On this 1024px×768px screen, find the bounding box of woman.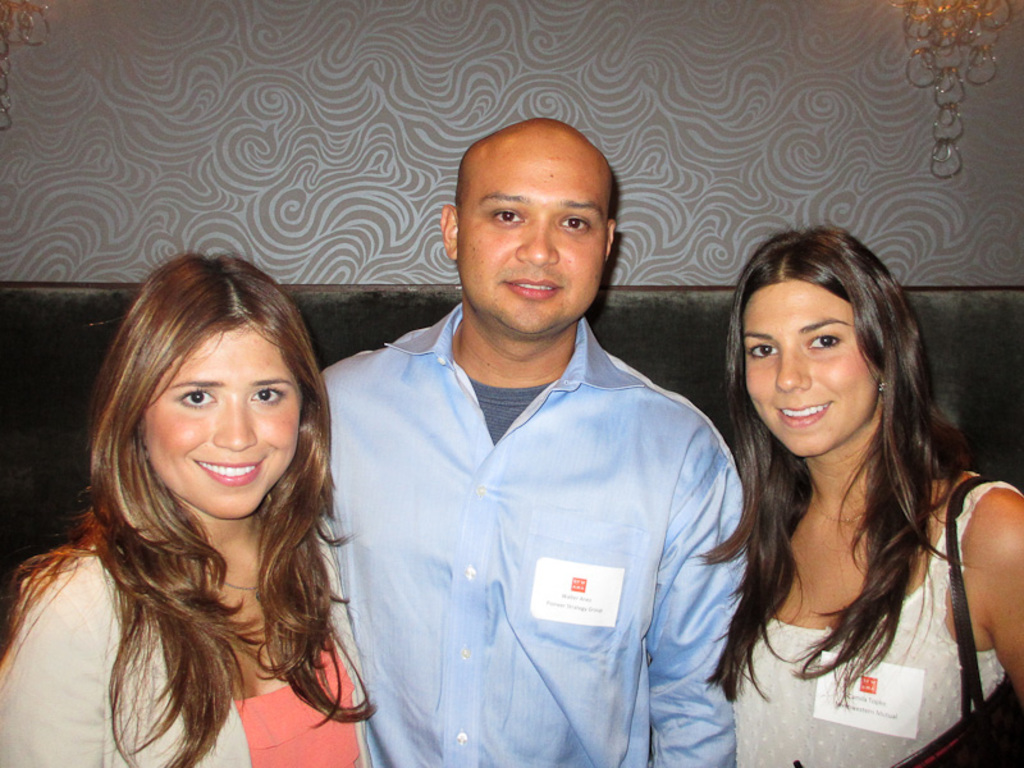
Bounding box: x1=692 y1=223 x2=1023 y2=767.
